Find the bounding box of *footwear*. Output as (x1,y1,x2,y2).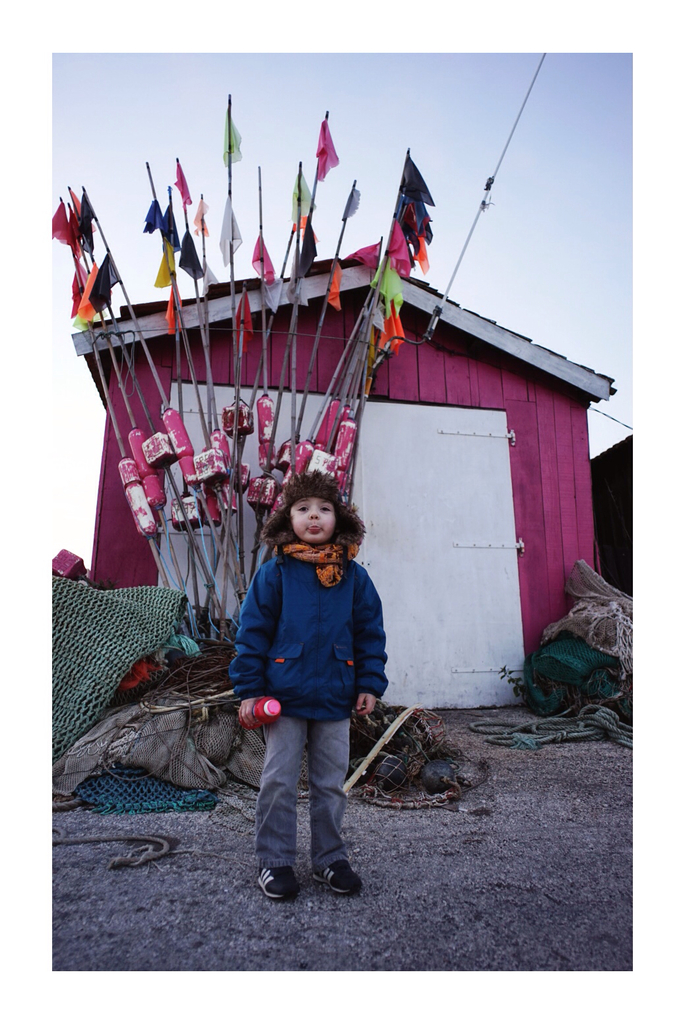
(253,868,302,901).
